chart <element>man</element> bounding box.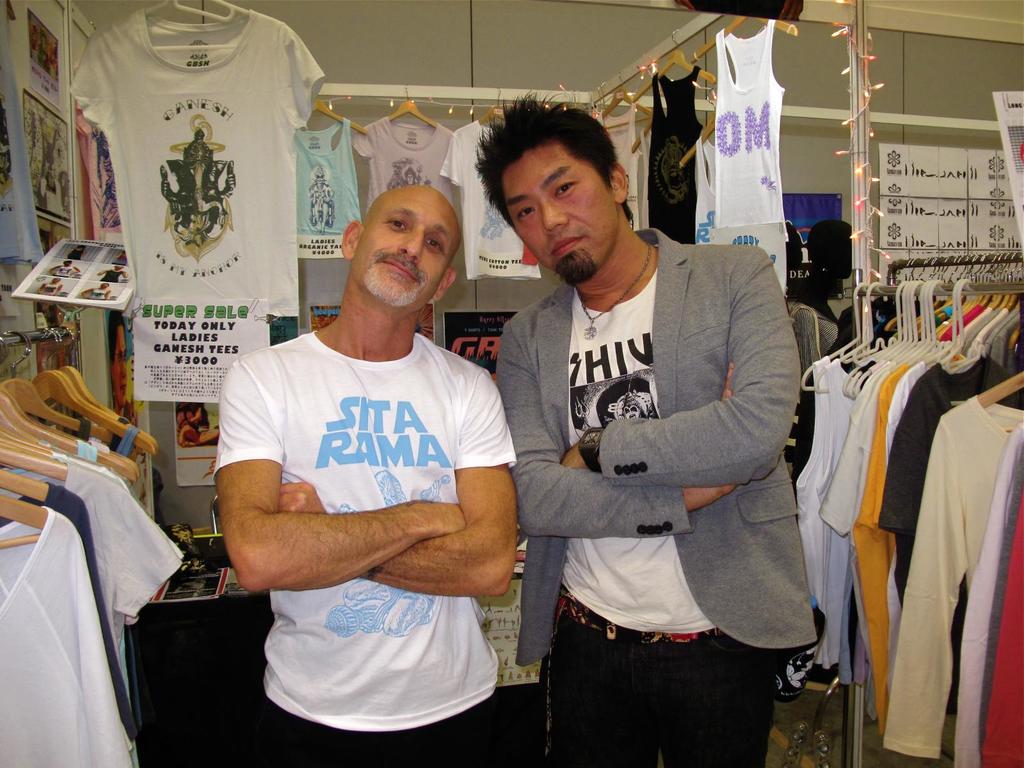
Charted: rect(503, 89, 806, 767).
